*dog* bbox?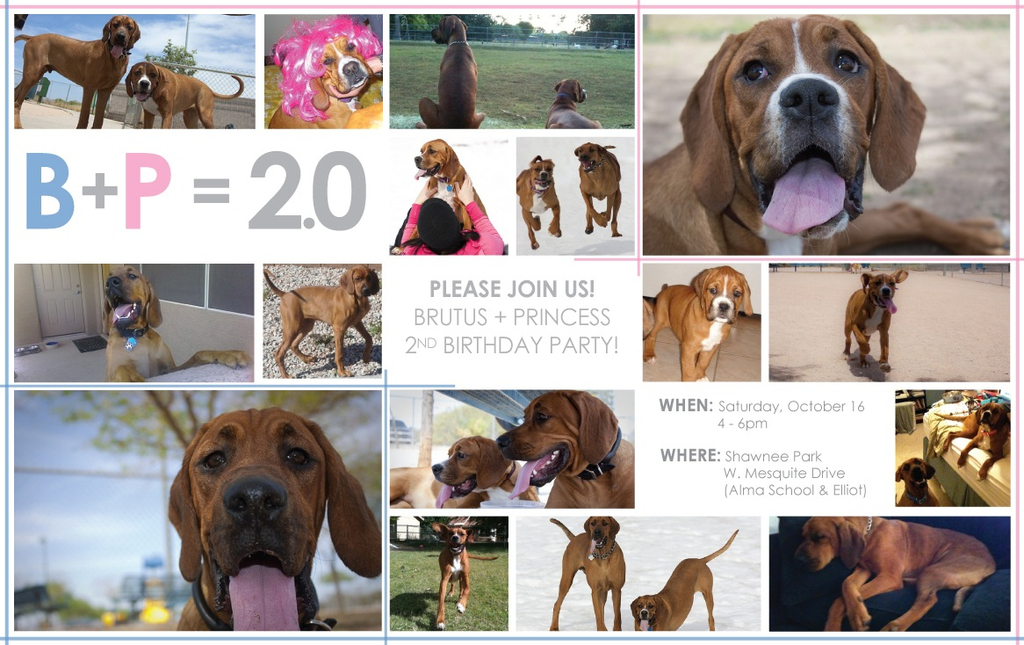
left=544, top=80, right=599, bottom=127
